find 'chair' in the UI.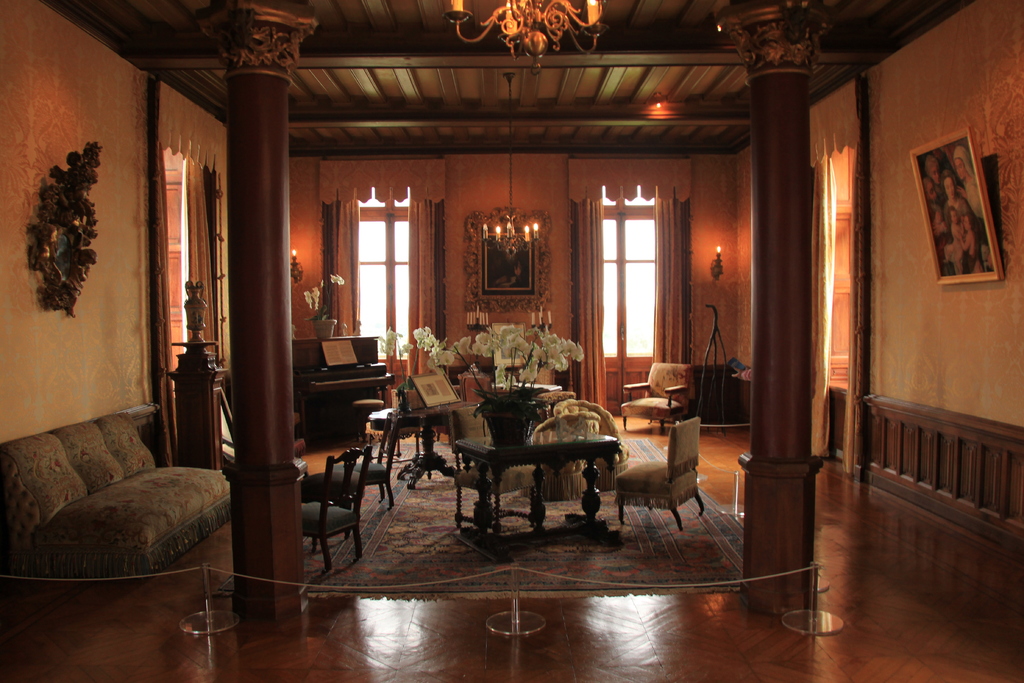
UI element at bbox(525, 409, 604, 500).
